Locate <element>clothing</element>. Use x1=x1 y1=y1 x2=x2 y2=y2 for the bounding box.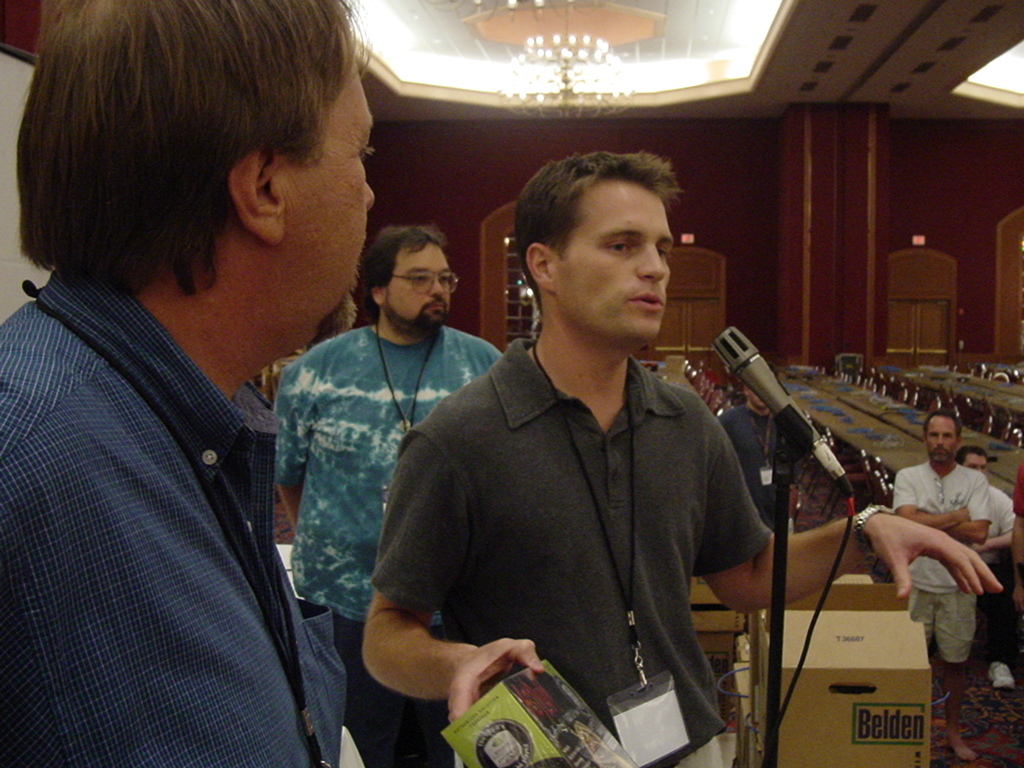
x1=1008 y1=467 x2=1023 y2=519.
